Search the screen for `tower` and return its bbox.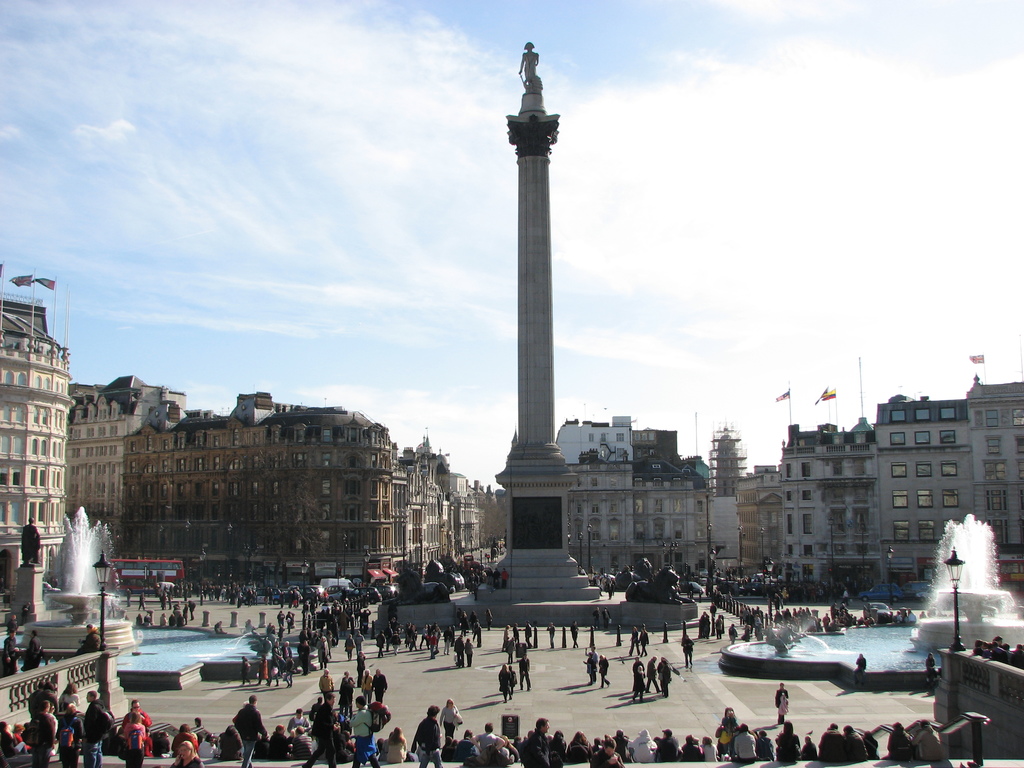
Found: region(499, 35, 569, 593).
